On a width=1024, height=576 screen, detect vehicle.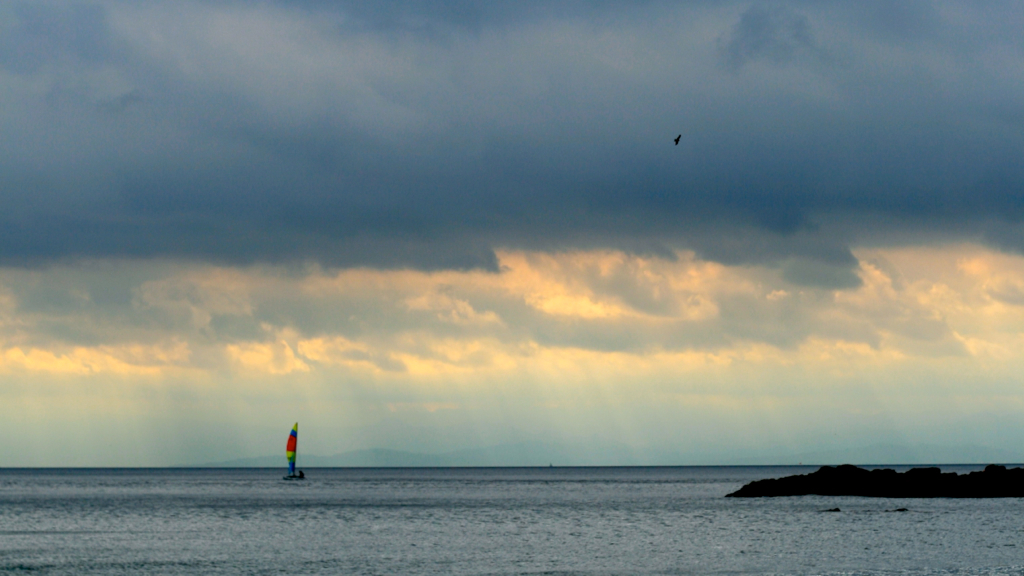
268, 412, 323, 490.
